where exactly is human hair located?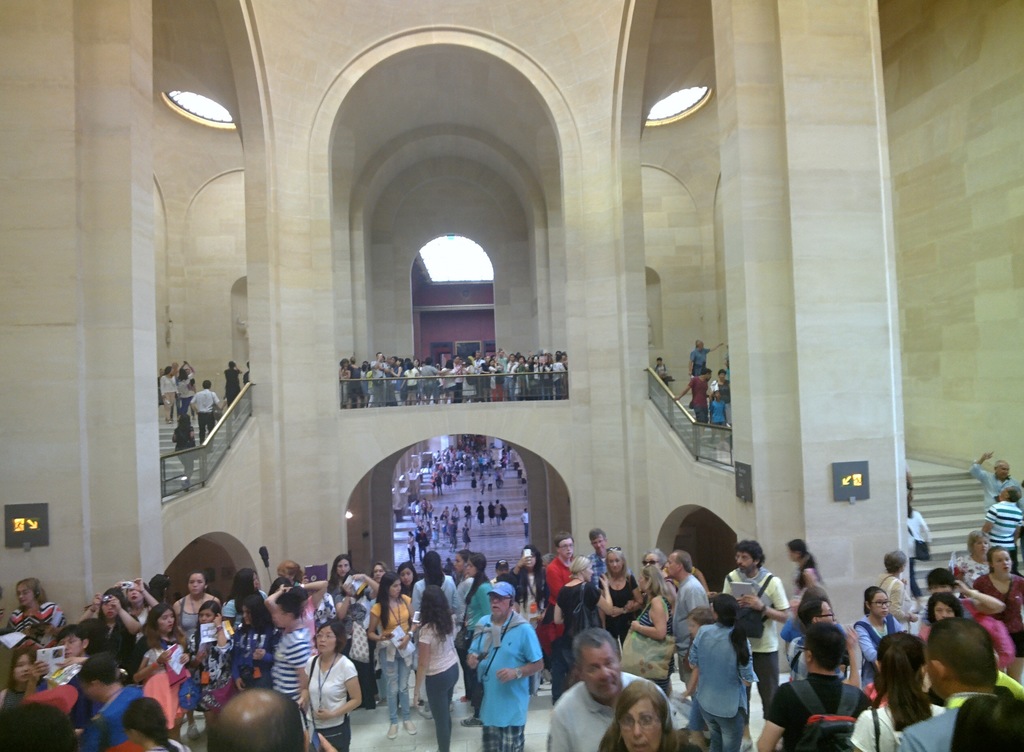
Its bounding box is [x1=1004, y1=487, x2=1020, y2=500].
